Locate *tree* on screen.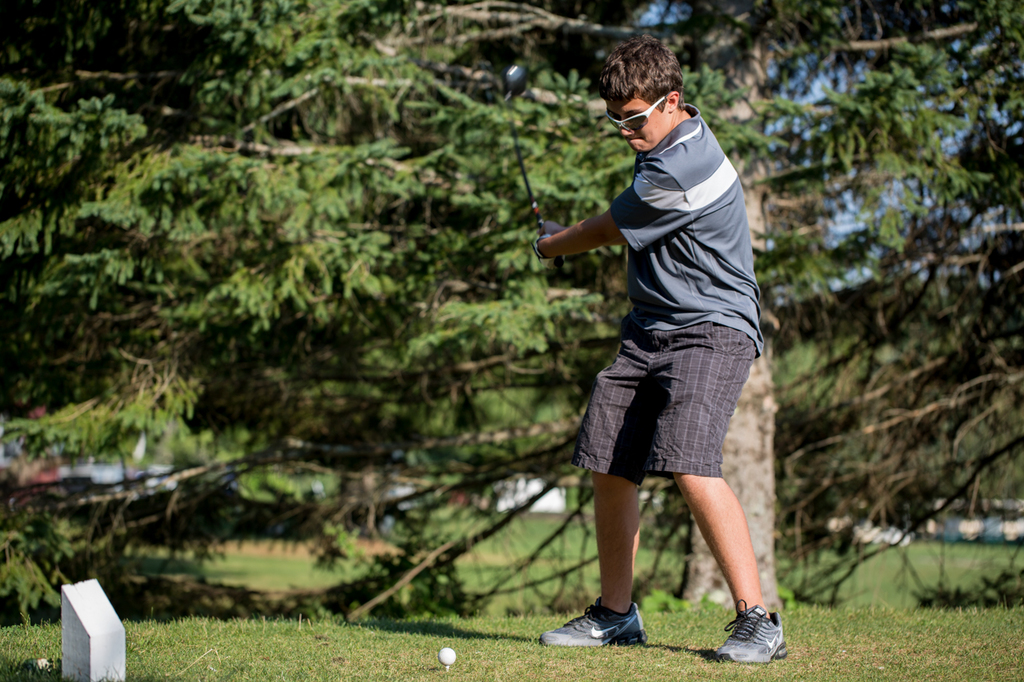
On screen at rect(0, 0, 1023, 620).
